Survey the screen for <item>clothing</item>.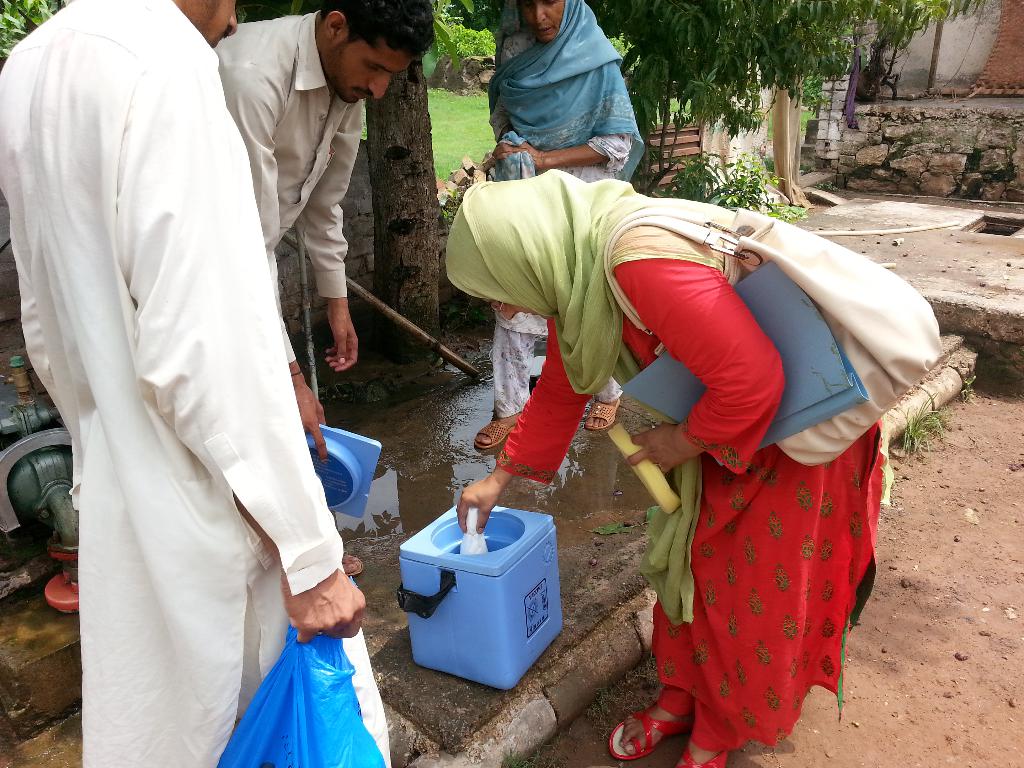
Survey found: locate(209, 10, 370, 352).
